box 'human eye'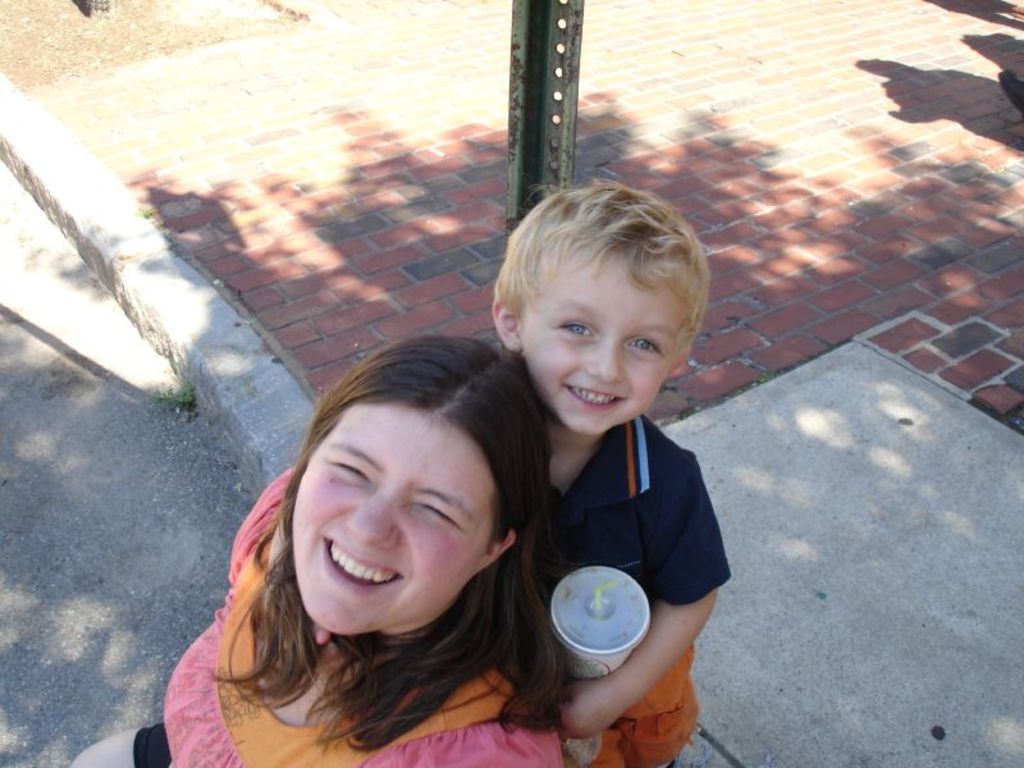
{"x1": 556, "y1": 316, "x2": 596, "y2": 338}
